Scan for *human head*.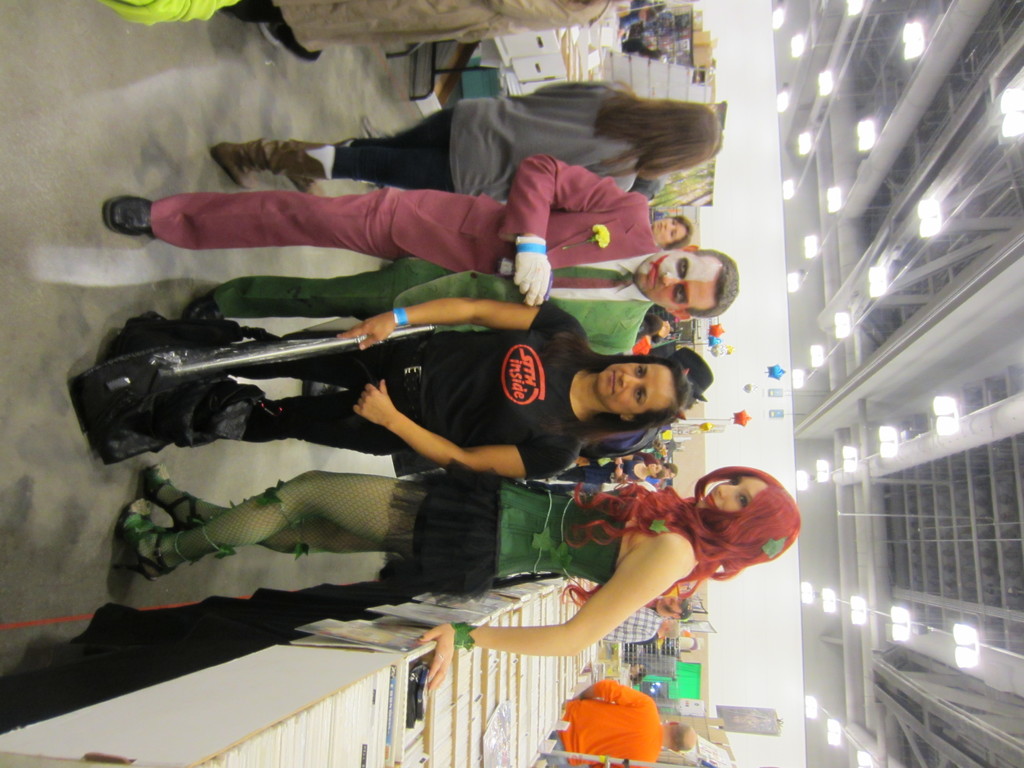
Scan result: {"left": 661, "top": 618, "right": 680, "bottom": 638}.
